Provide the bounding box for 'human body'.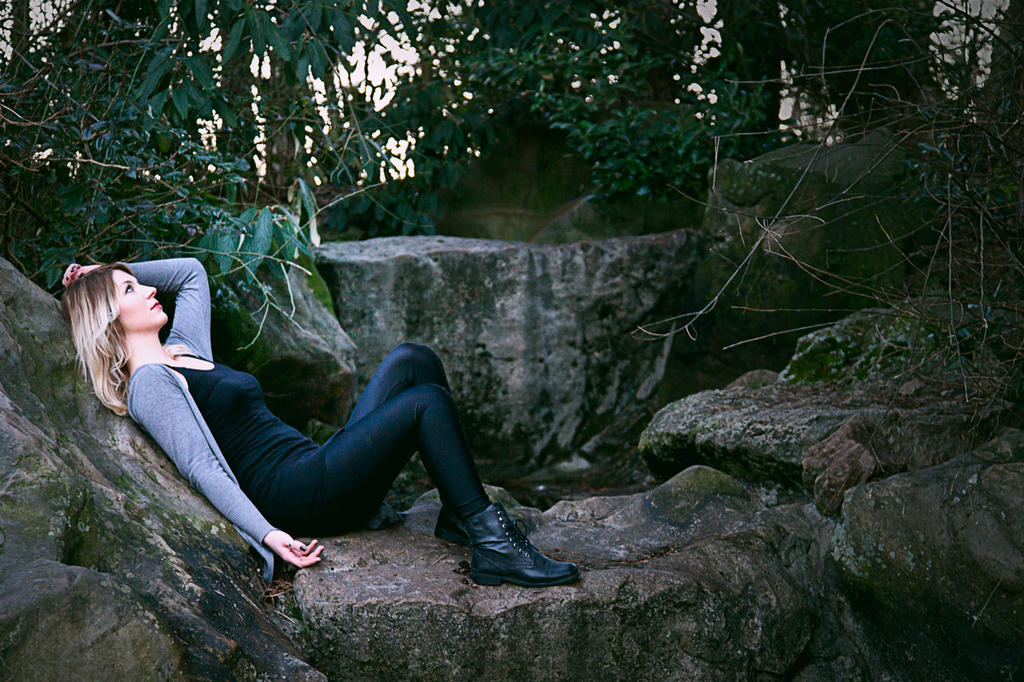
region(54, 246, 501, 580).
